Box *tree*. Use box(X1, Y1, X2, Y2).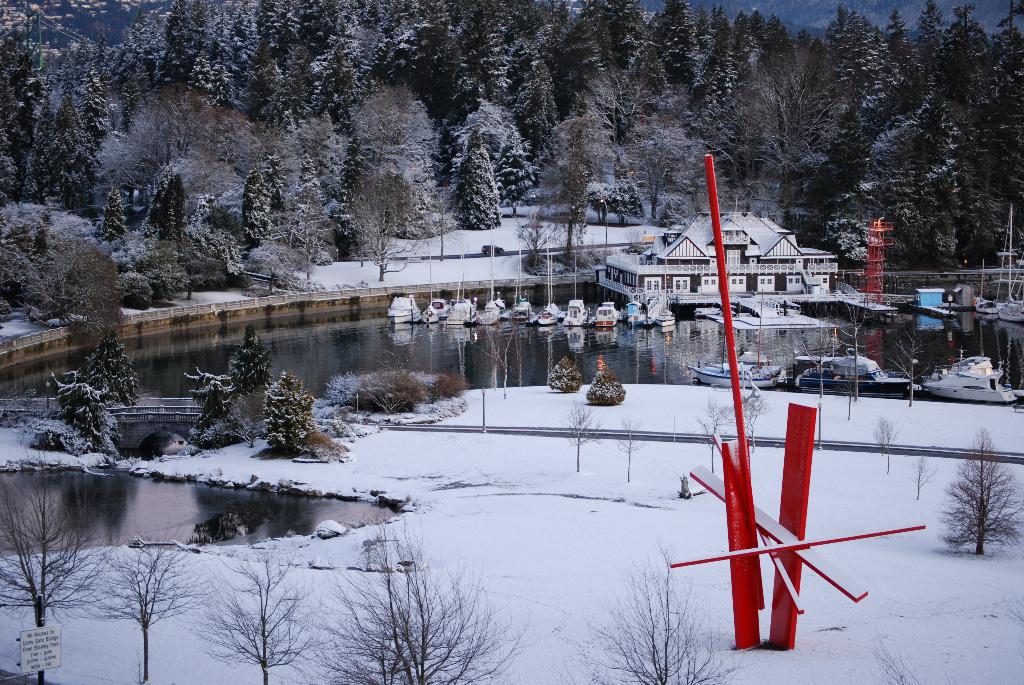
box(328, 139, 426, 258).
